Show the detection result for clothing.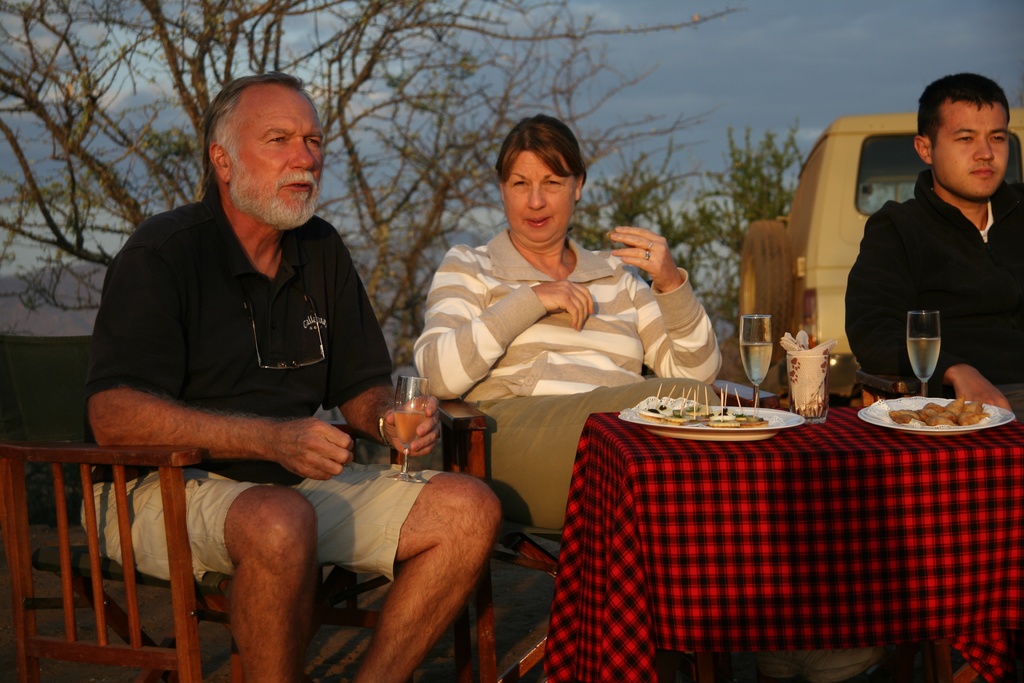
852, 132, 1022, 403.
